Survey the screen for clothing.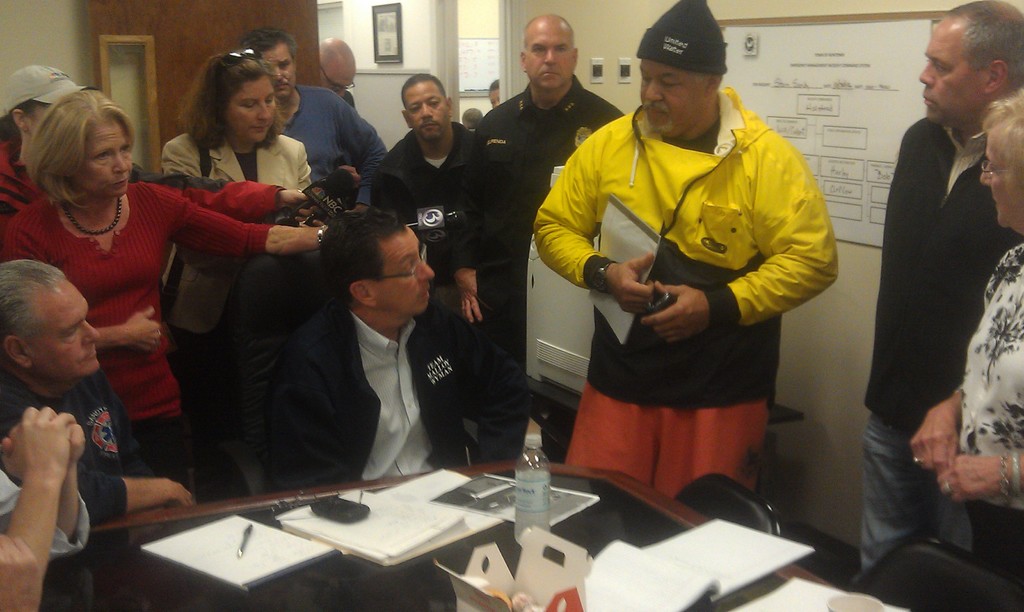
Survey found: [464, 72, 624, 446].
